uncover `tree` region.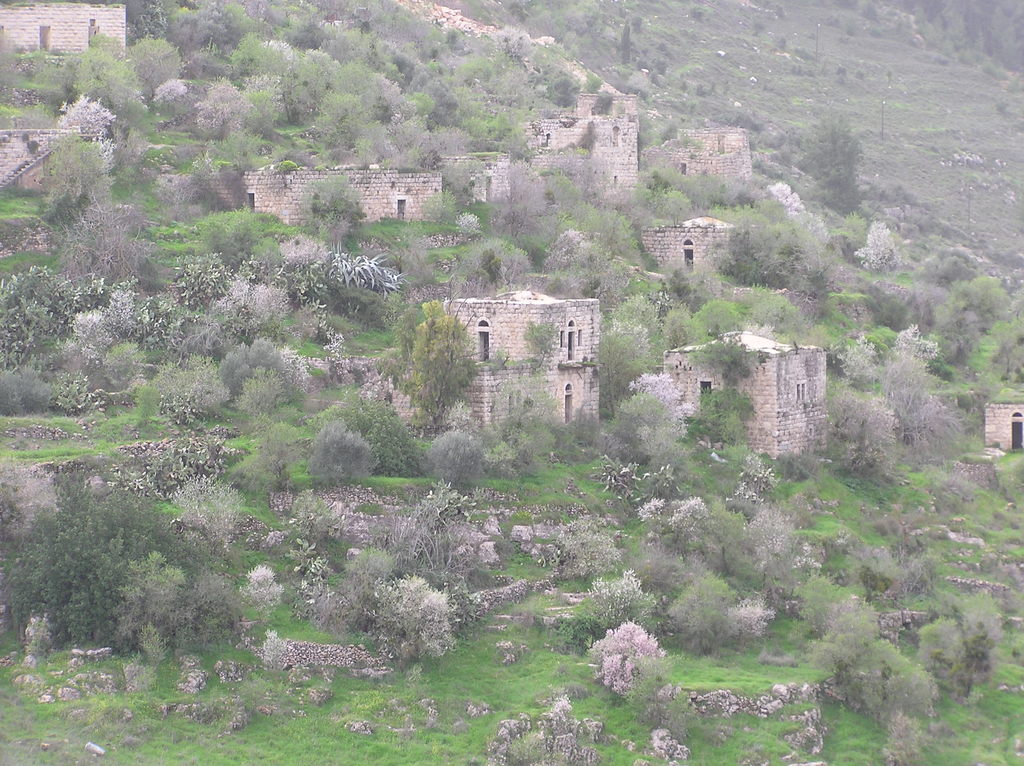
Uncovered: left=353, top=573, right=462, bottom=670.
